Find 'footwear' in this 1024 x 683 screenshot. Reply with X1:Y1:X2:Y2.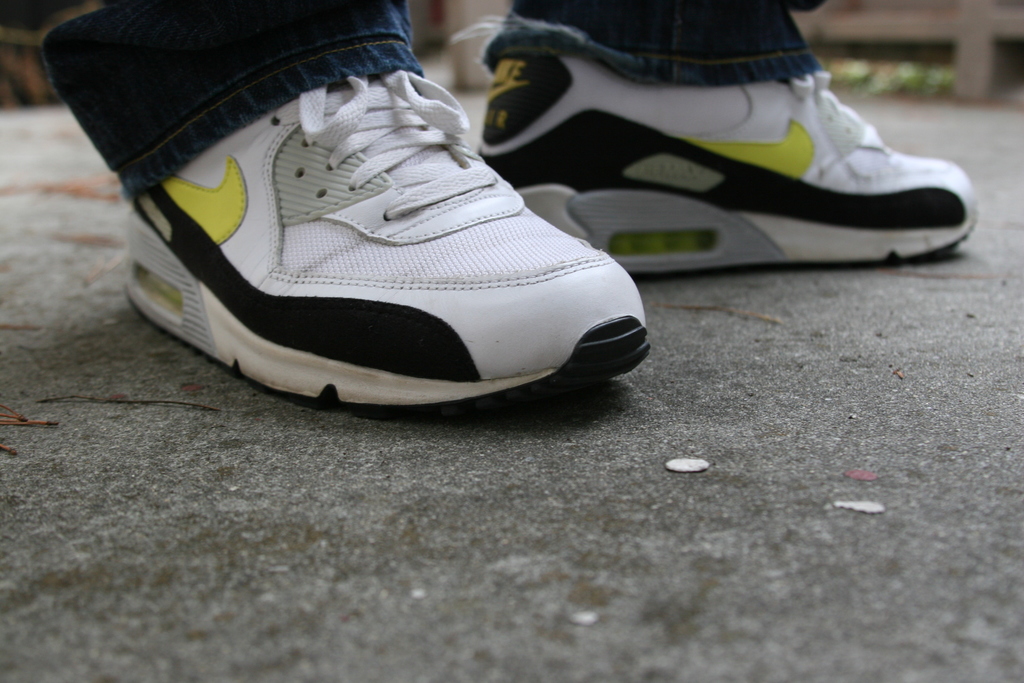
481:72:989:276.
